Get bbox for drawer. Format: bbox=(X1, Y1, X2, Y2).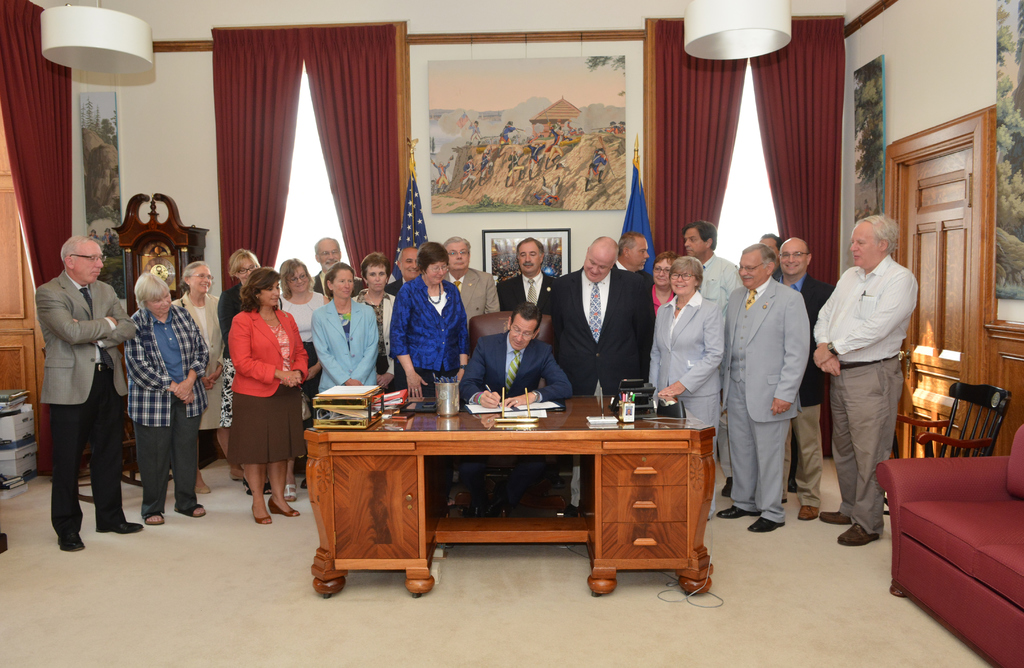
bbox=(602, 485, 688, 525).
